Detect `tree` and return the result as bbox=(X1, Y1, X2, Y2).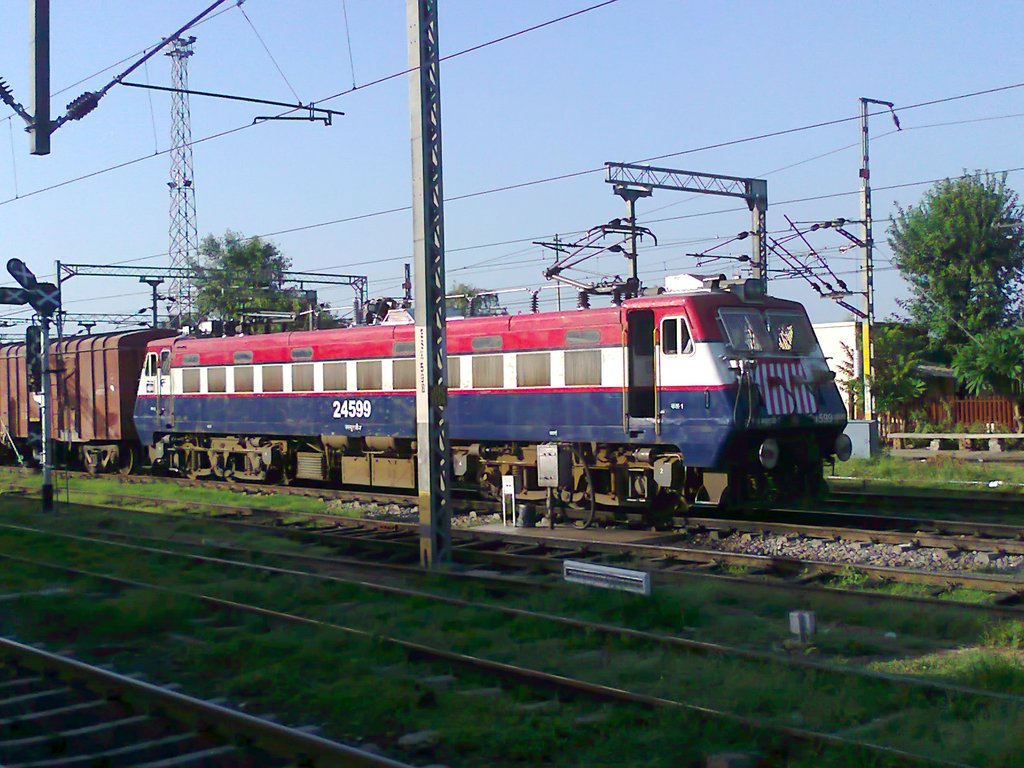
bbox=(890, 133, 1011, 429).
